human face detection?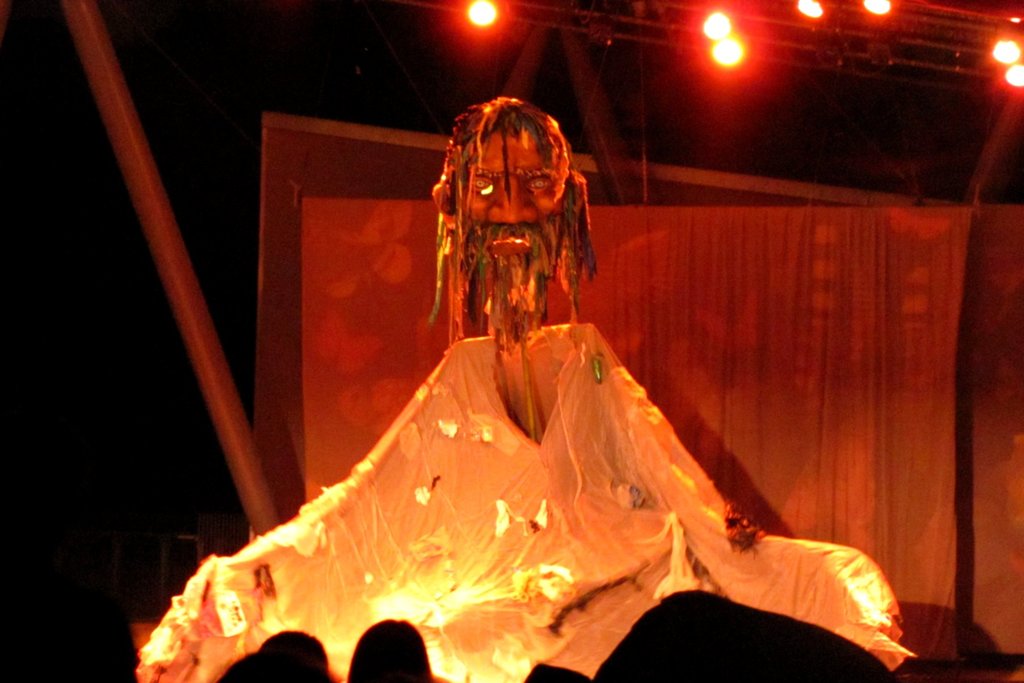
466 129 562 267
